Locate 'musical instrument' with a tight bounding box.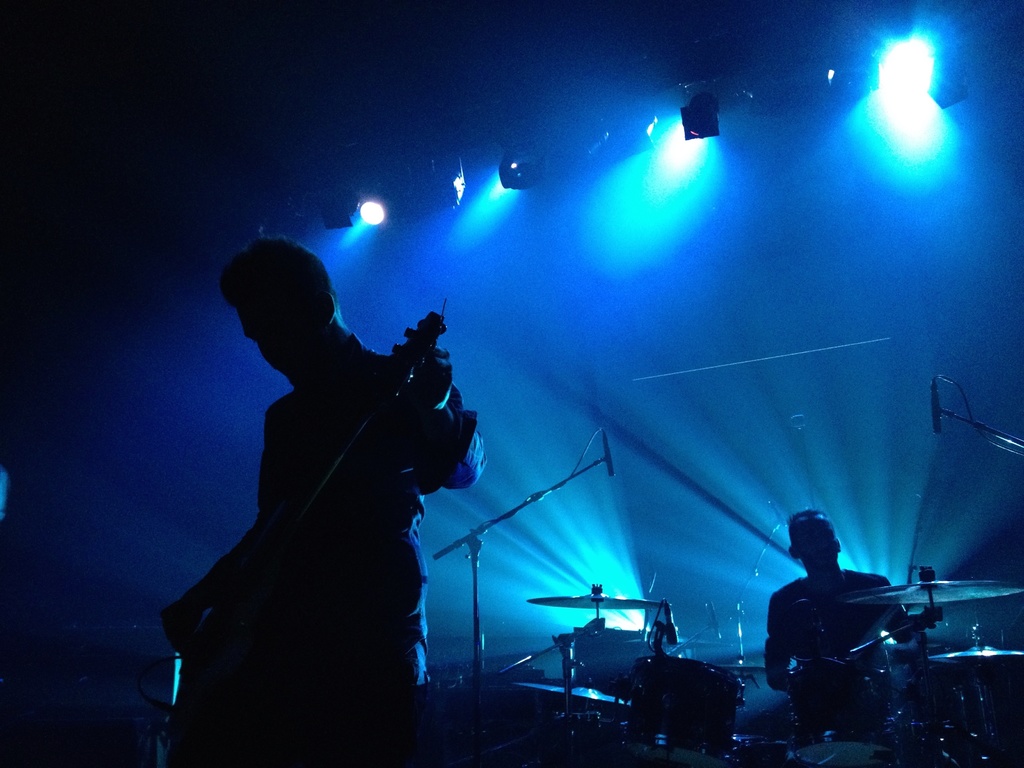
<bbox>927, 621, 1023, 696</bbox>.
